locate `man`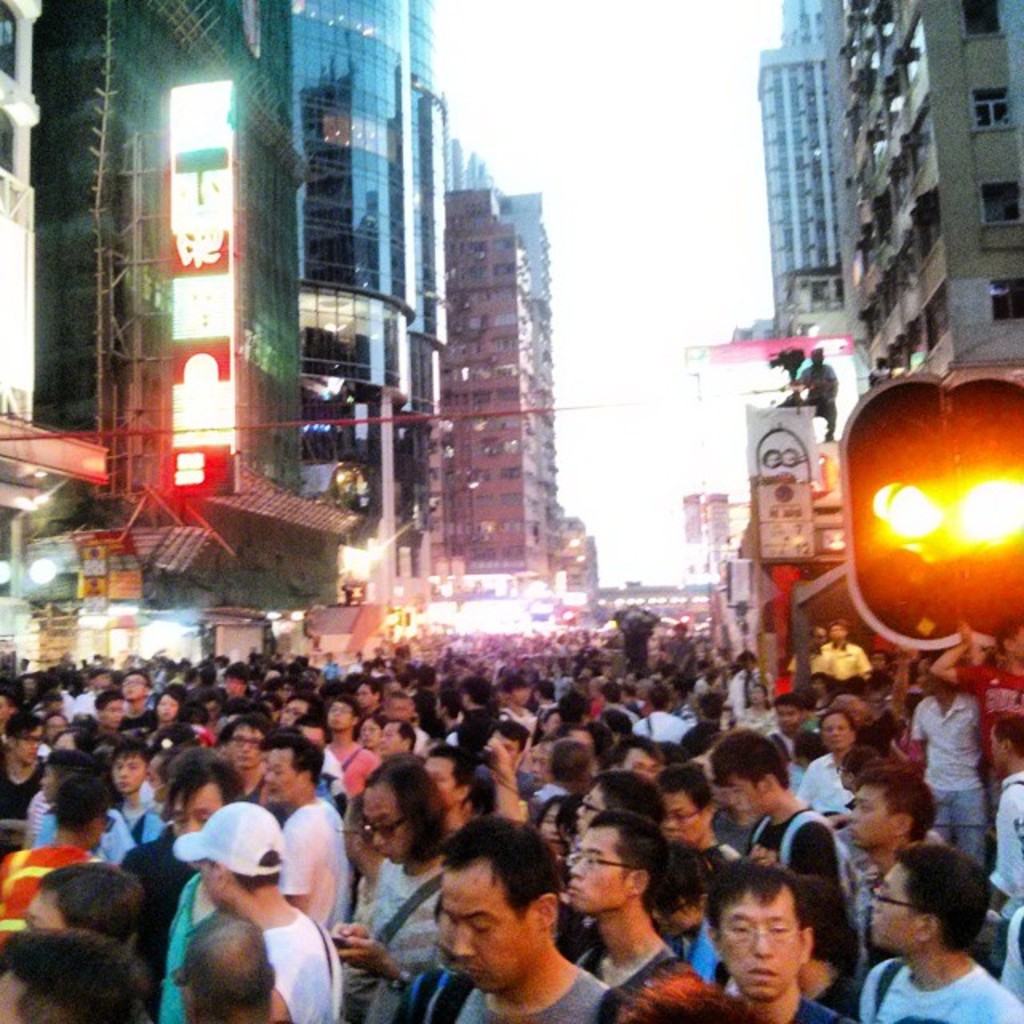
BBox(803, 341, 848, 442)
